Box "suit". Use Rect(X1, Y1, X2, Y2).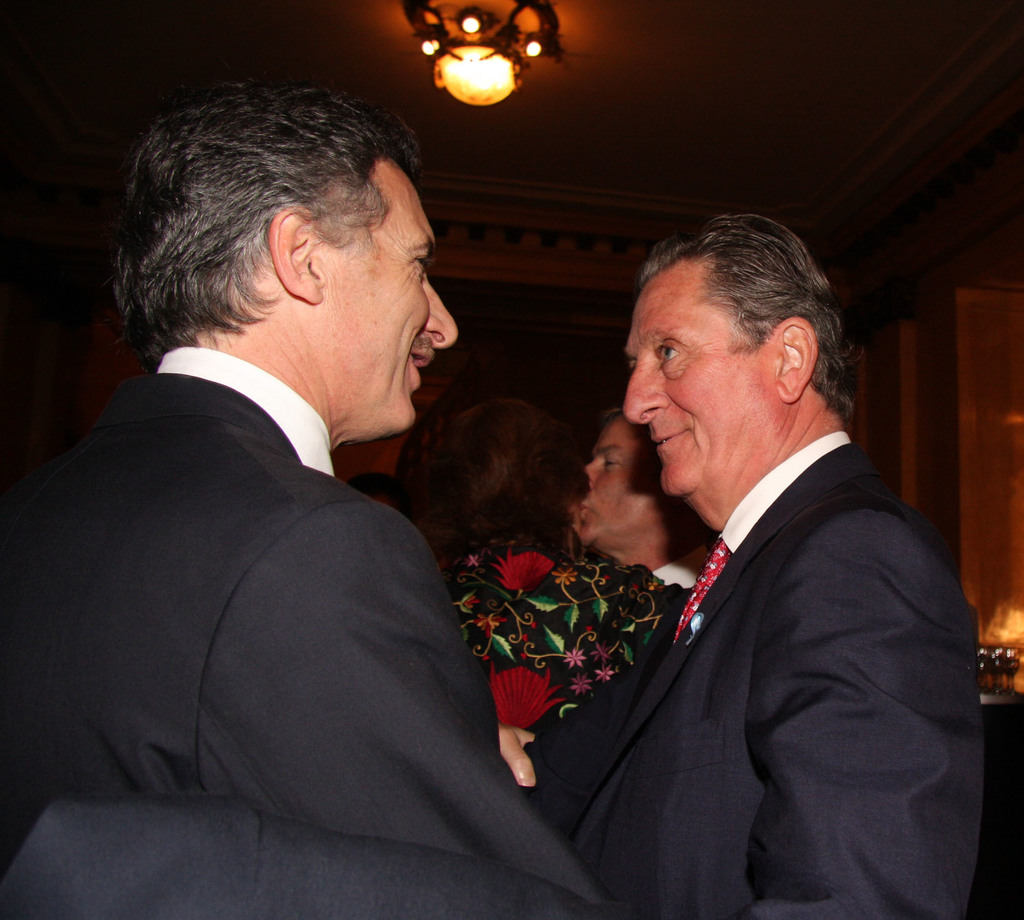
Rect(0, 367, 640, 919).
